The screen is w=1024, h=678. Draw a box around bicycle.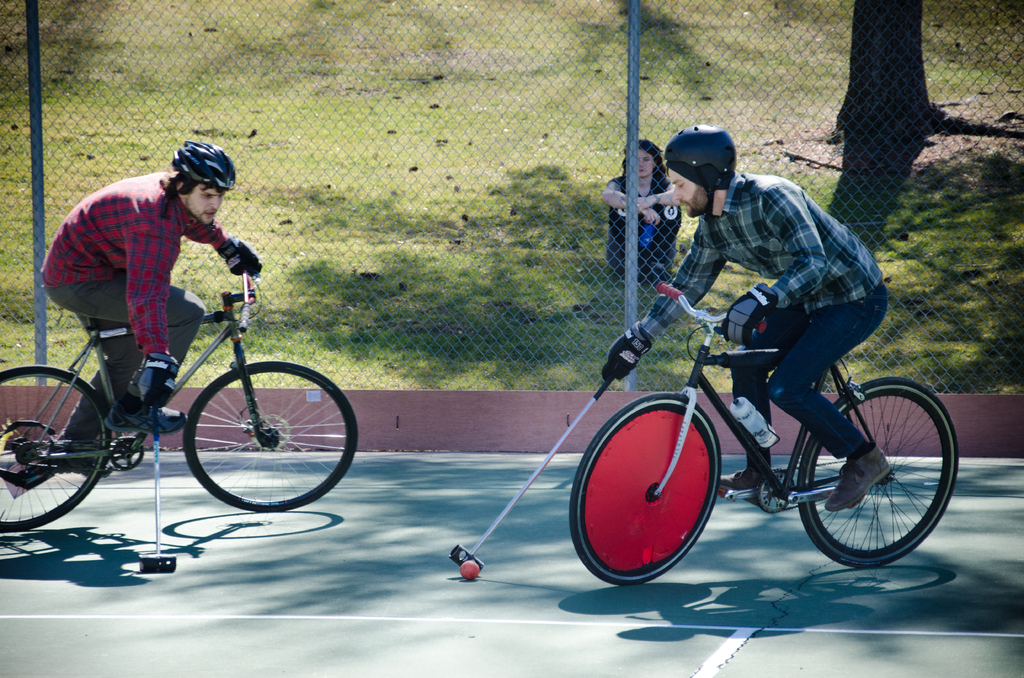
bbox=(570, 281, 961, 583).
